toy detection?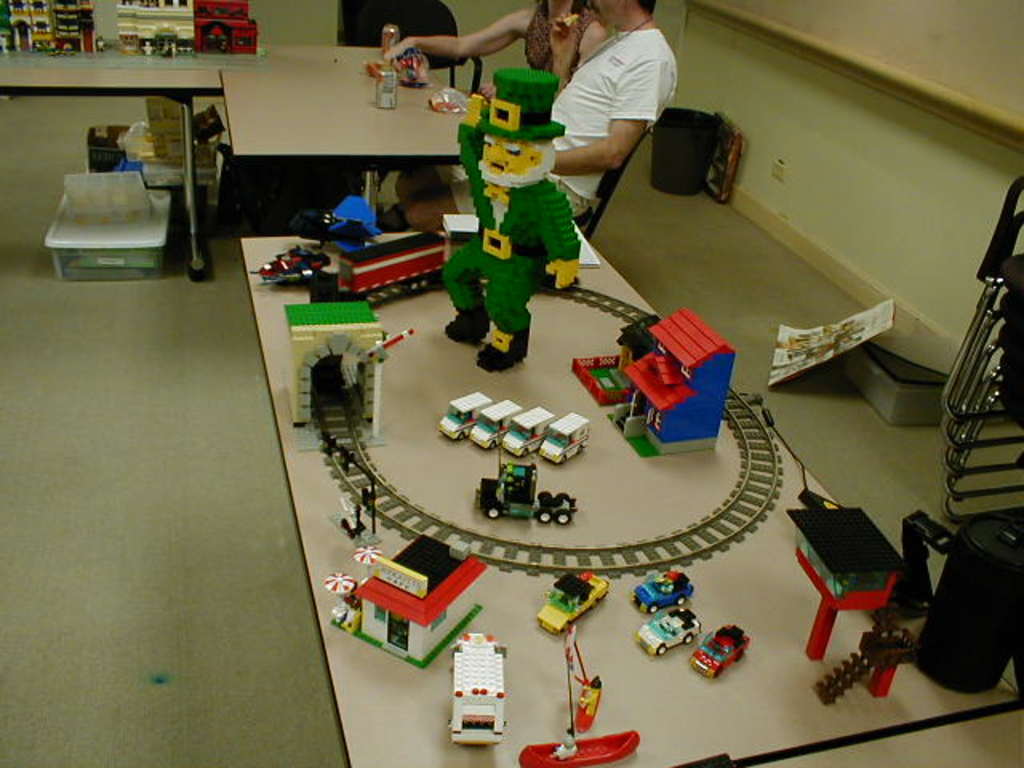
crop(536, 411, 592, 466)
